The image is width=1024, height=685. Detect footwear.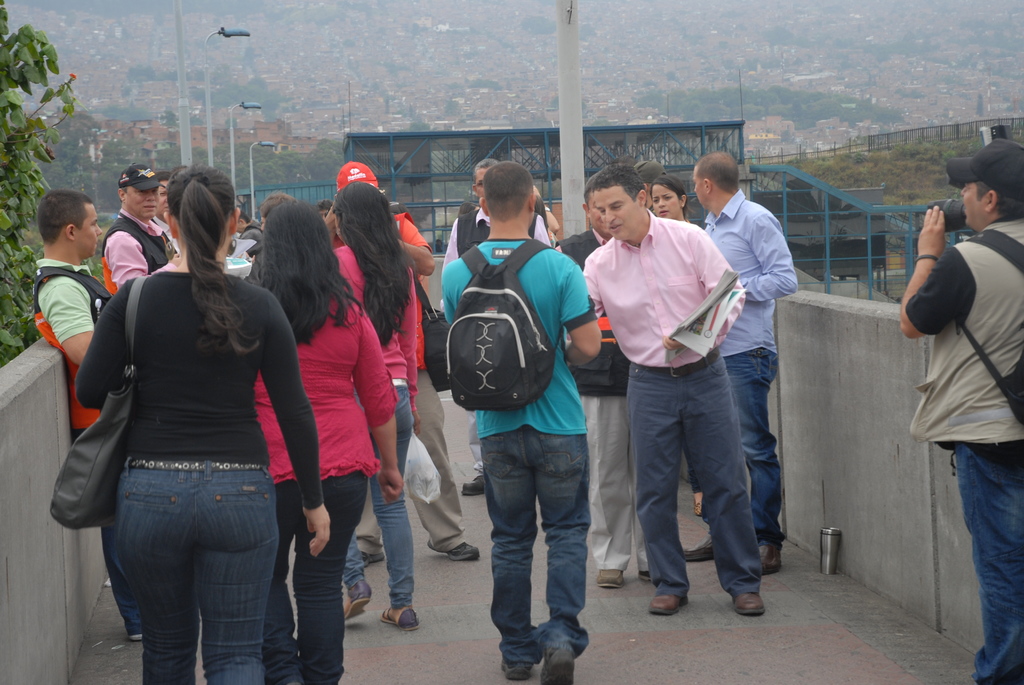
Detection: 759/535/780/573.
